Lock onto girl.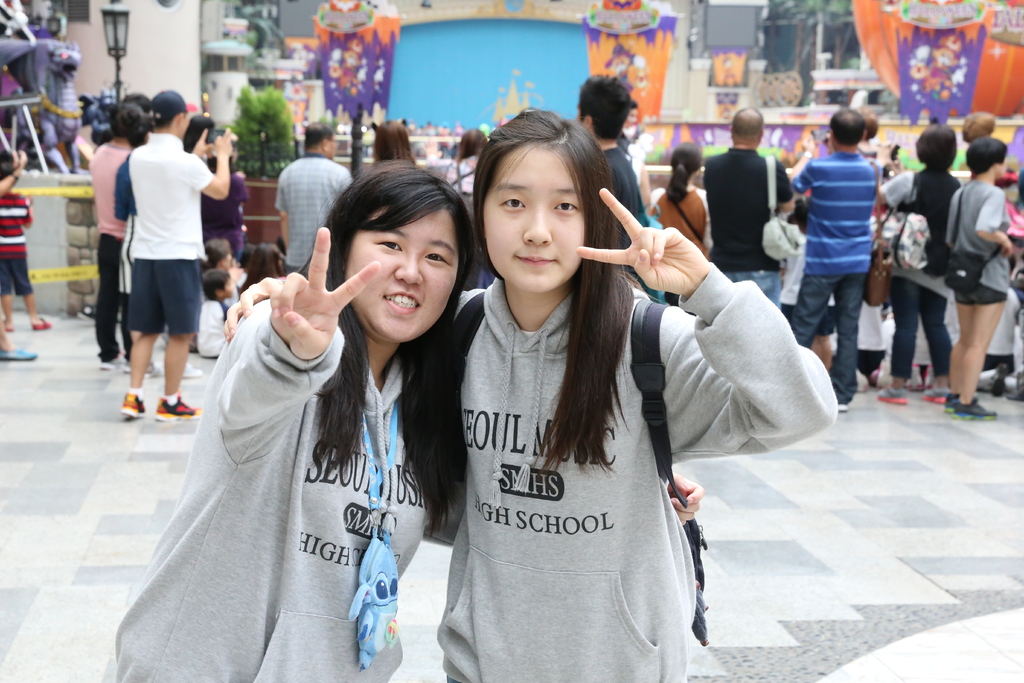
Locked: 948, 136, 1015, 413.
